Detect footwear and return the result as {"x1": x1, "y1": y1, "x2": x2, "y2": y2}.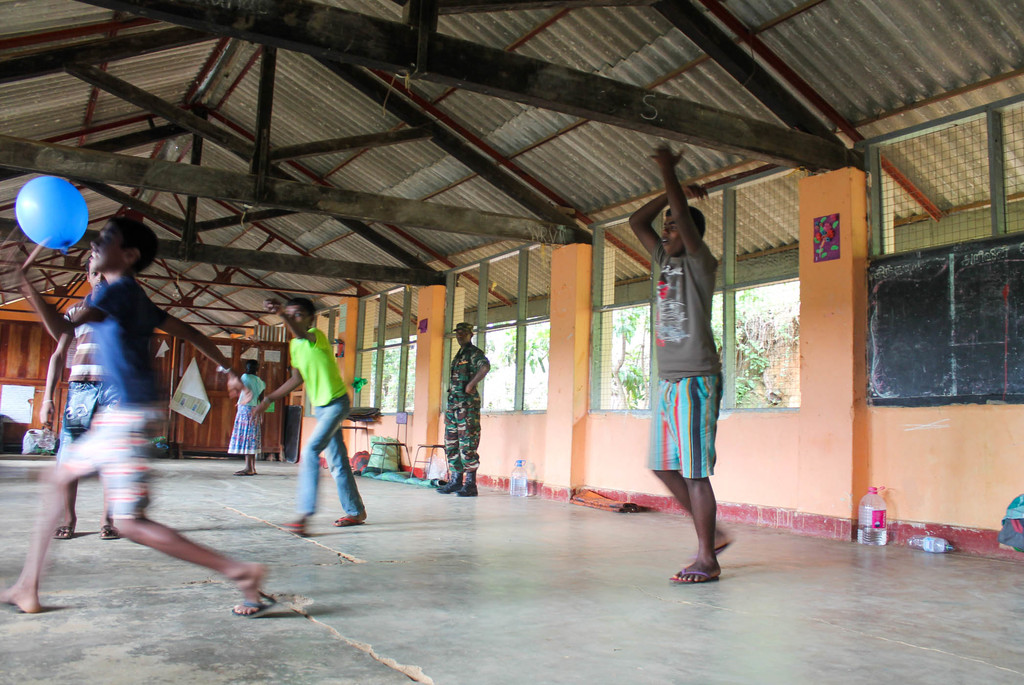
{"x1": 102, "y1": 523, "x2": 120, "y2": 538}.
